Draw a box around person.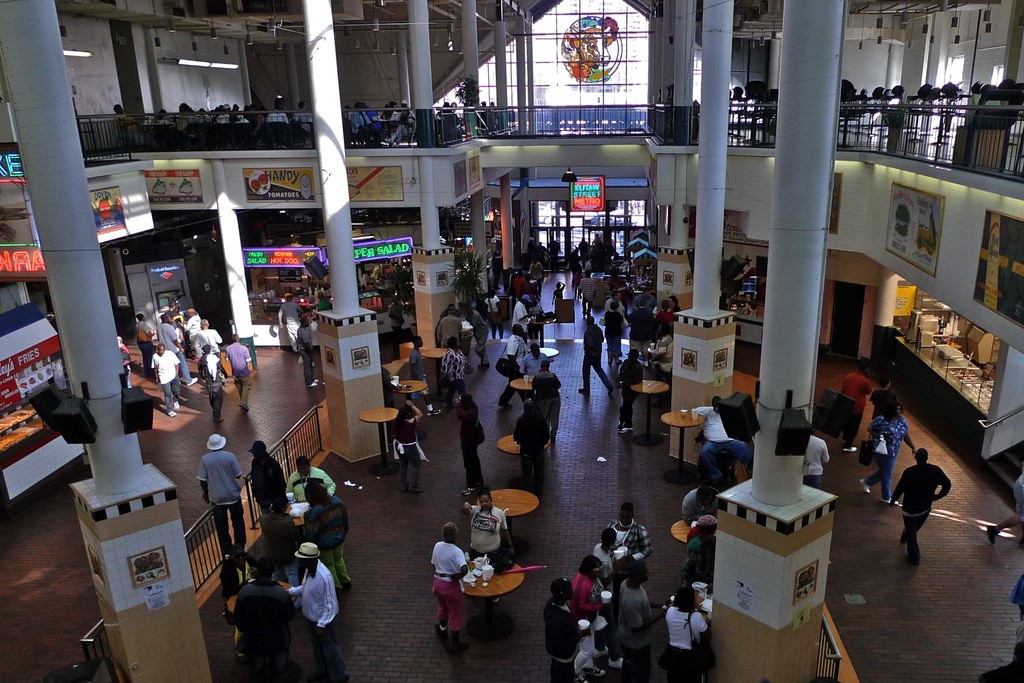
detection(425, 518, 470, 653).
